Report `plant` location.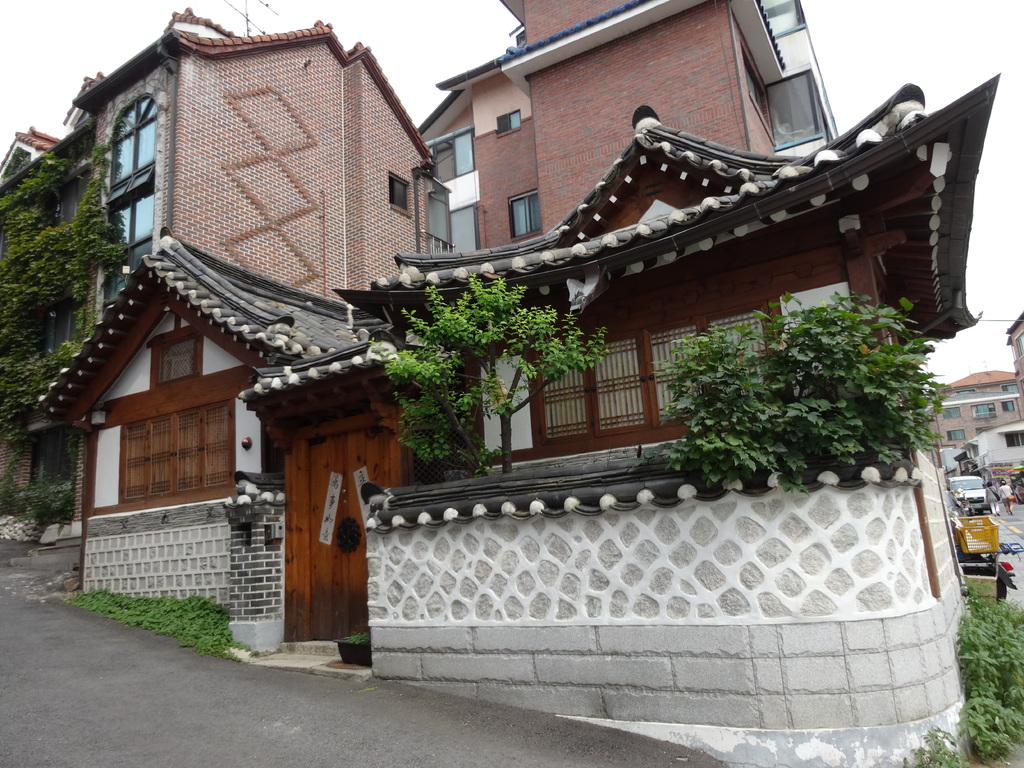
Report: bbox=[67, 586, 259, 663].
